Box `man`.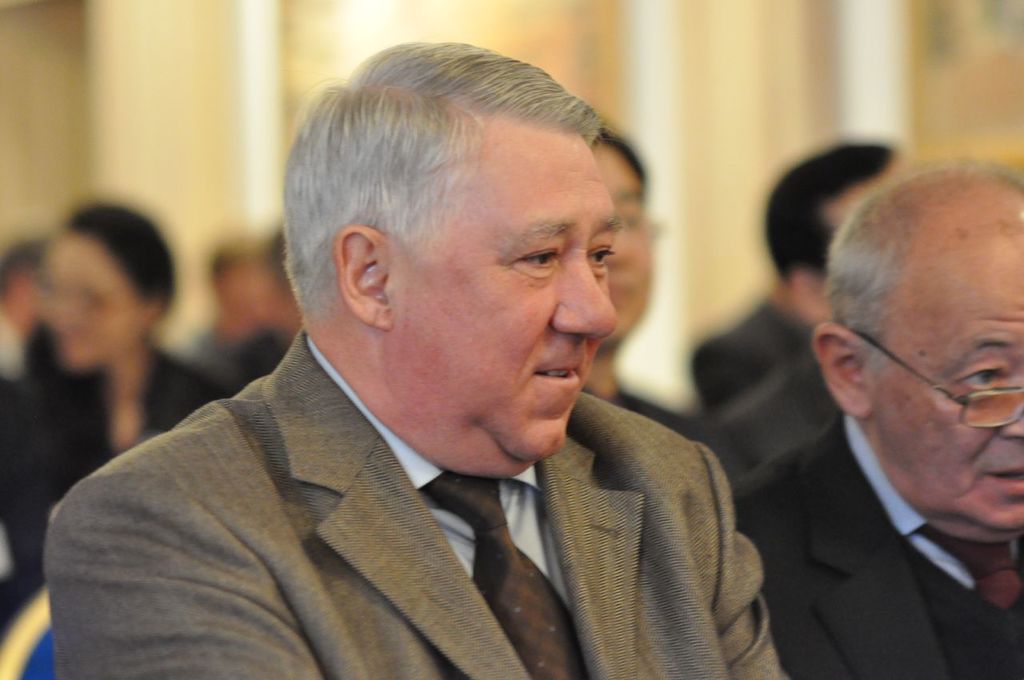
(578, 125, 765, 486).
